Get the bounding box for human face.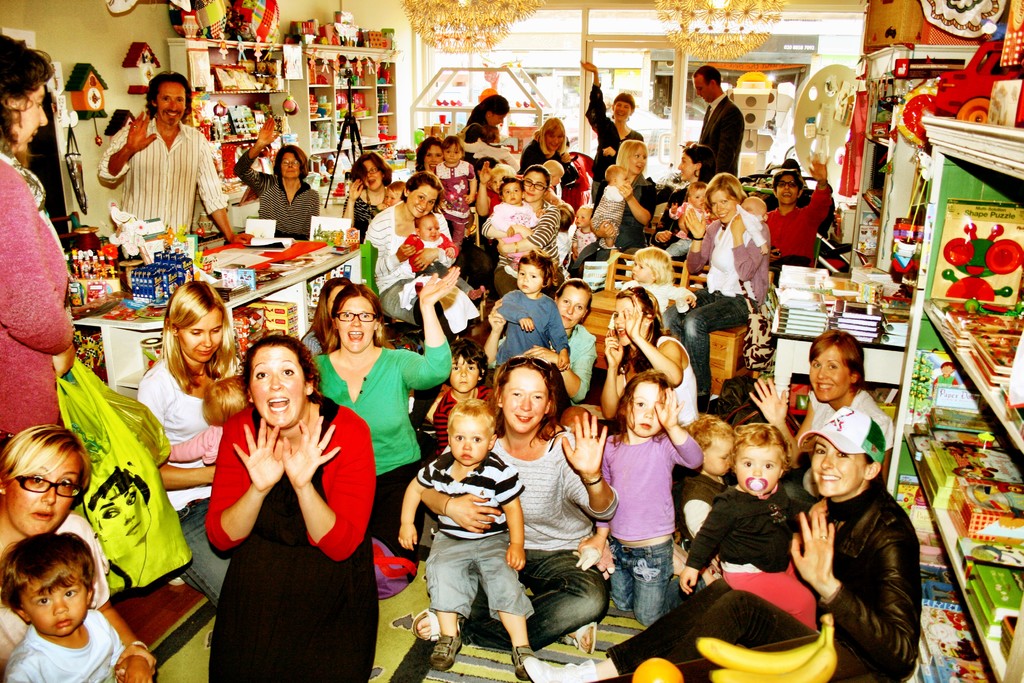
{"x1": 812, "y1": 437, "x2": 863, "y2": 499}.
